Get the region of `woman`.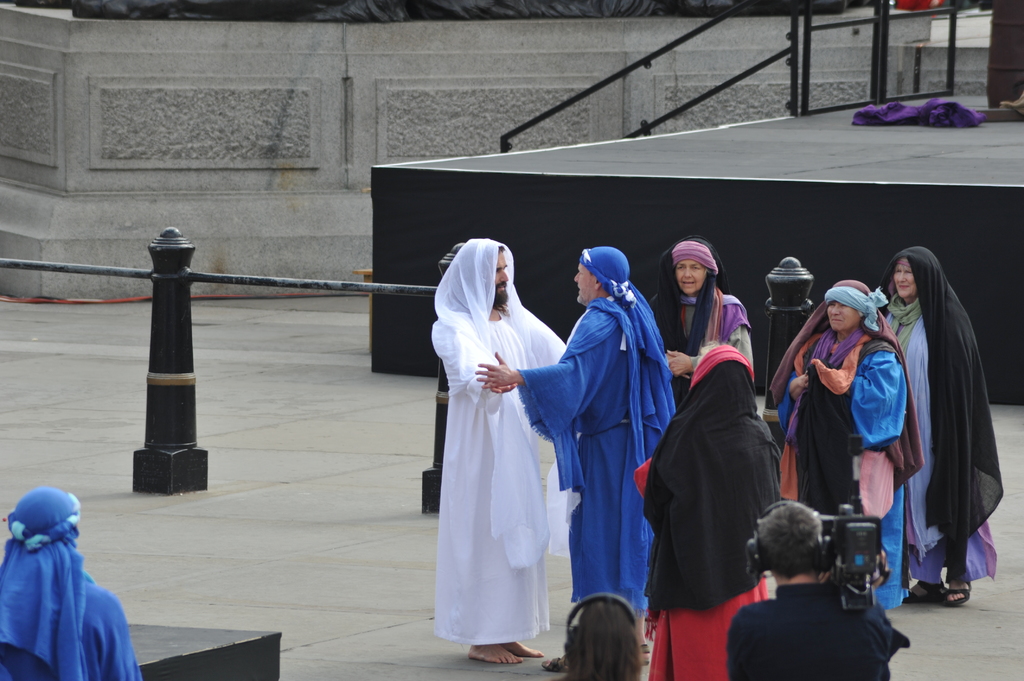
box=[872, 246, 1002, 600].
